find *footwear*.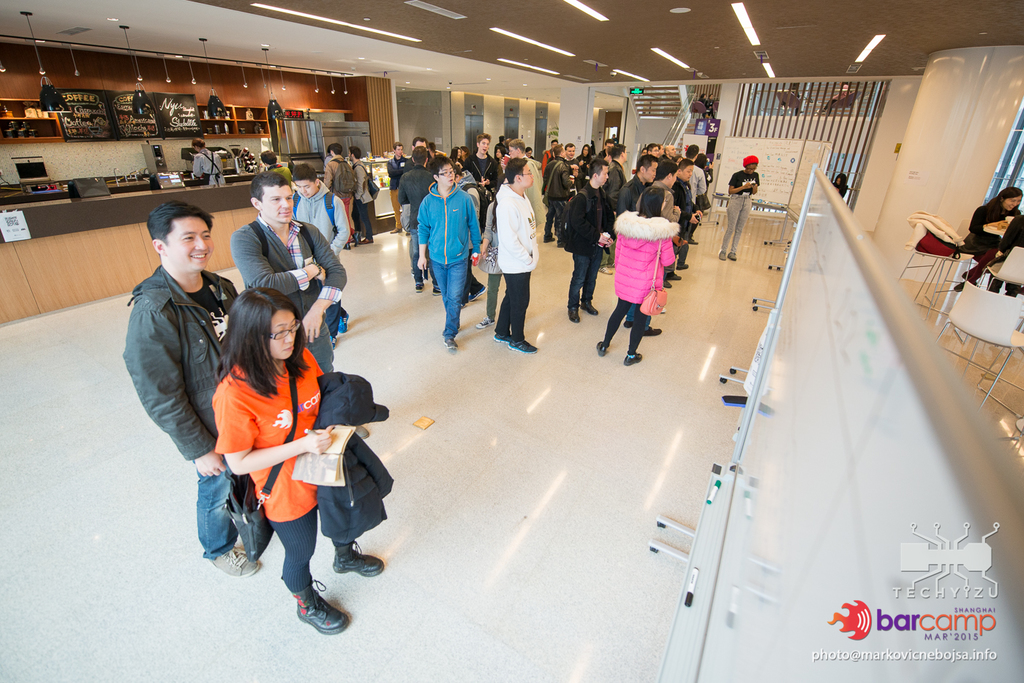
x1=545, y1=241, x2=554, y2=244.
